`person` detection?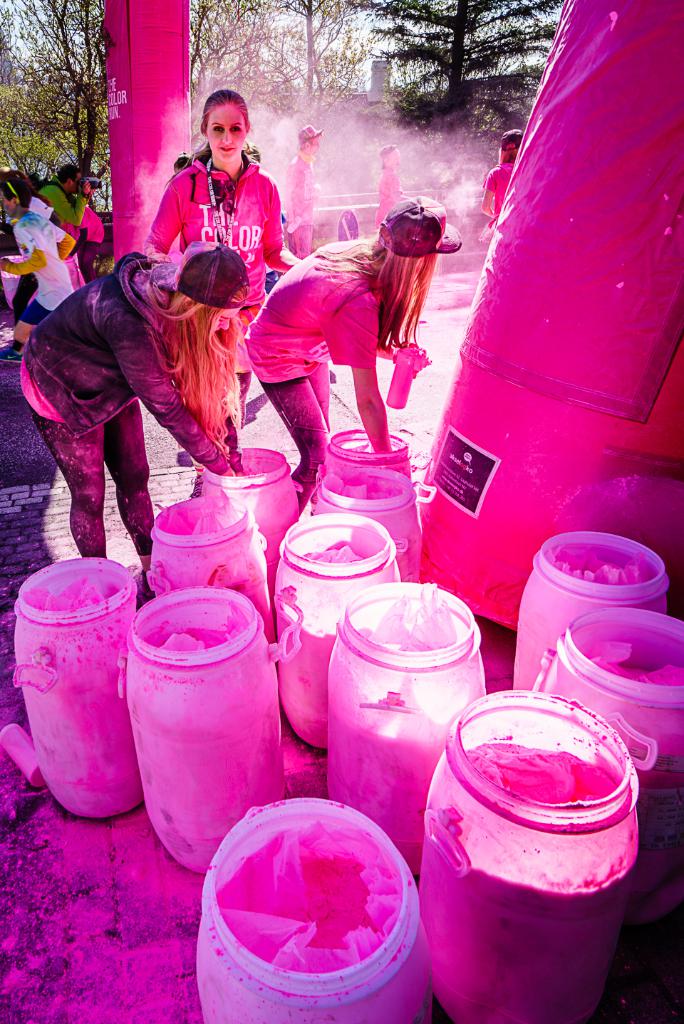
36 160 96 227
